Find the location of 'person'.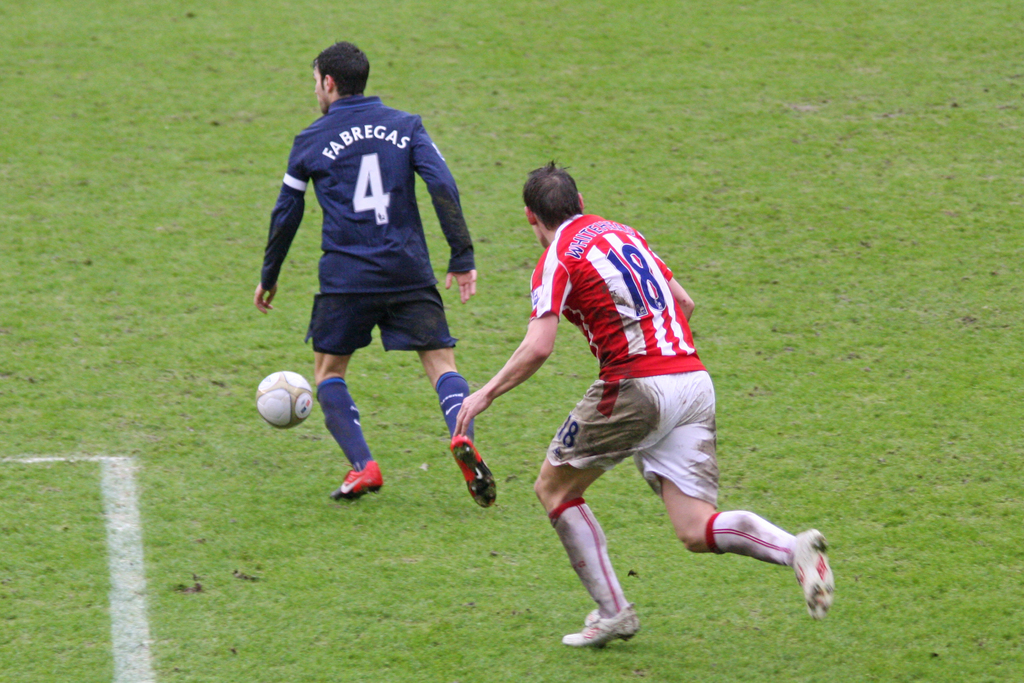
Location: [458,160,835,647].
